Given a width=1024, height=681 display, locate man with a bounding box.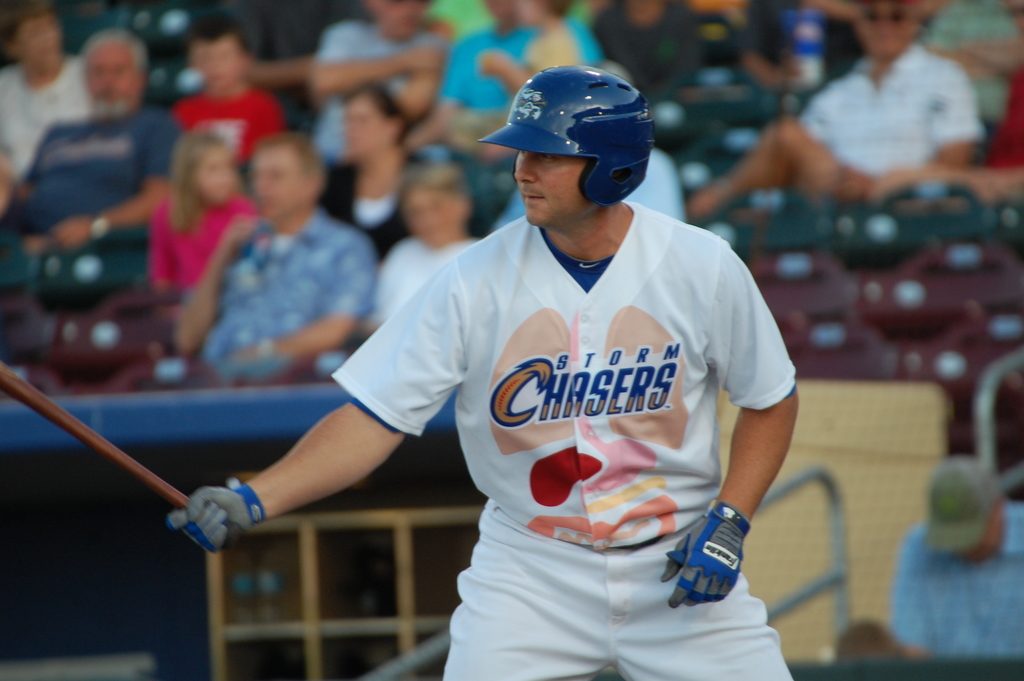
Located: [left=10, top=28, right=169, bottom=254].
